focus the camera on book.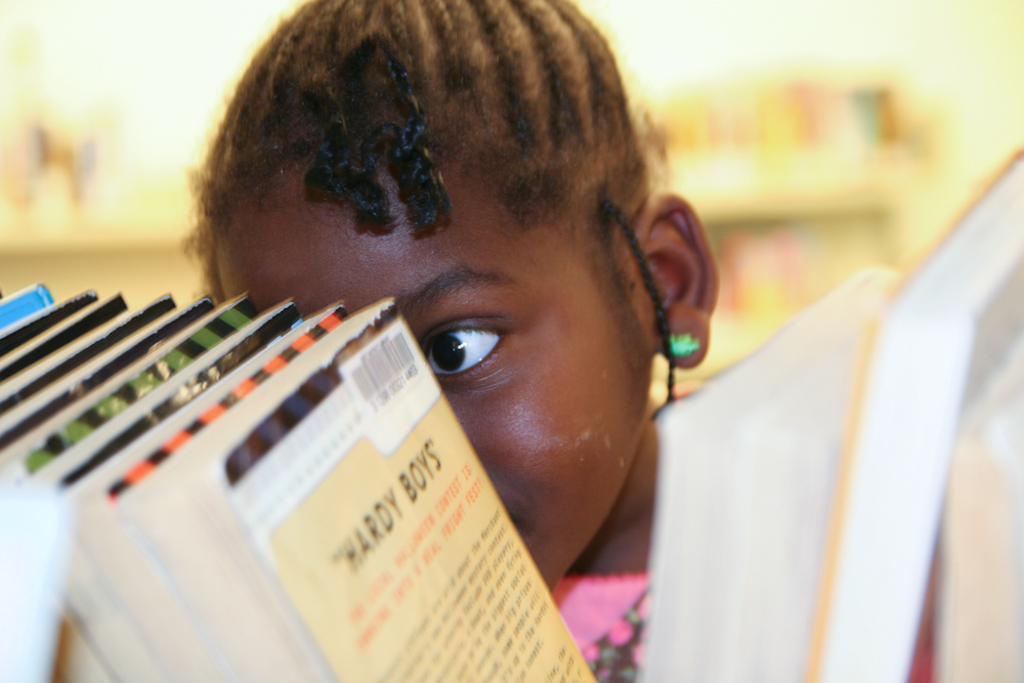
Focus region: (647, 251, 910, 682).
